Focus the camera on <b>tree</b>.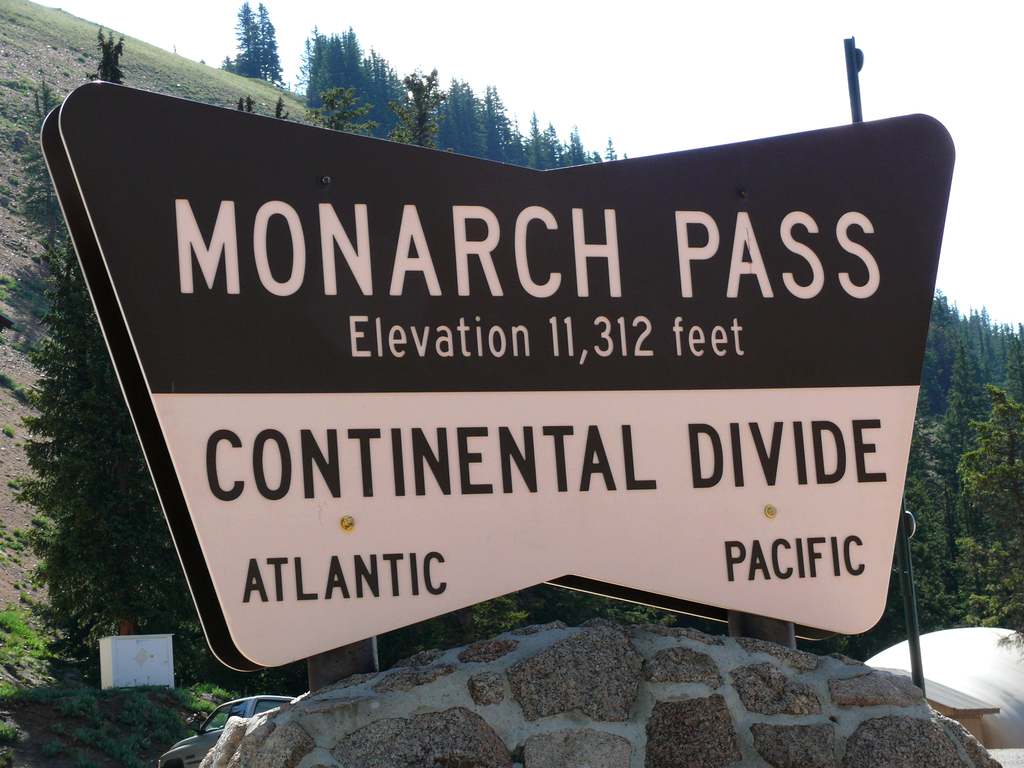
Focus region: 88 28 126 84.
